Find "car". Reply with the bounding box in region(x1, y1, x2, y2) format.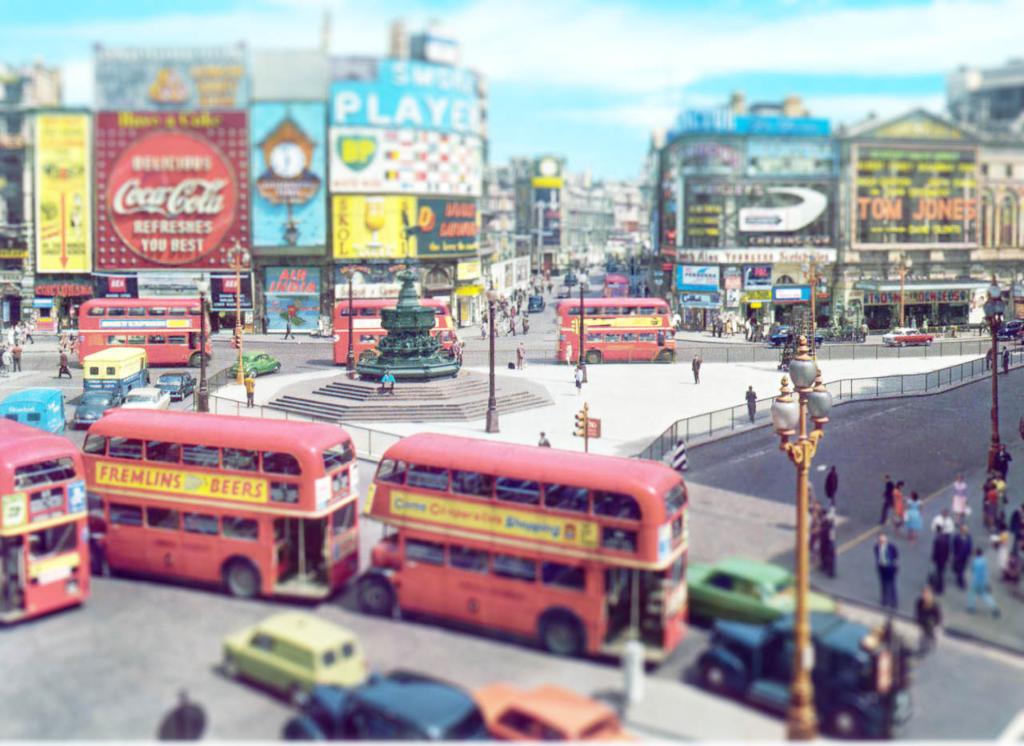
region(878, 324, 935, 344).
